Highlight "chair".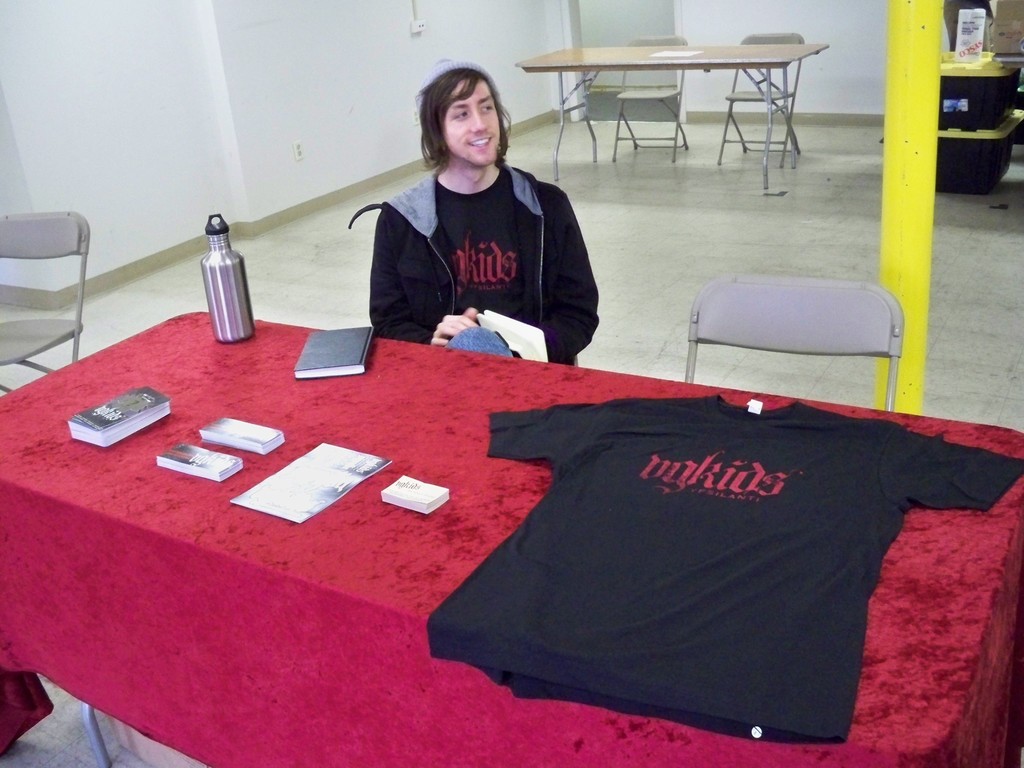
Highlighted region: 614, 35, 685, 159.
